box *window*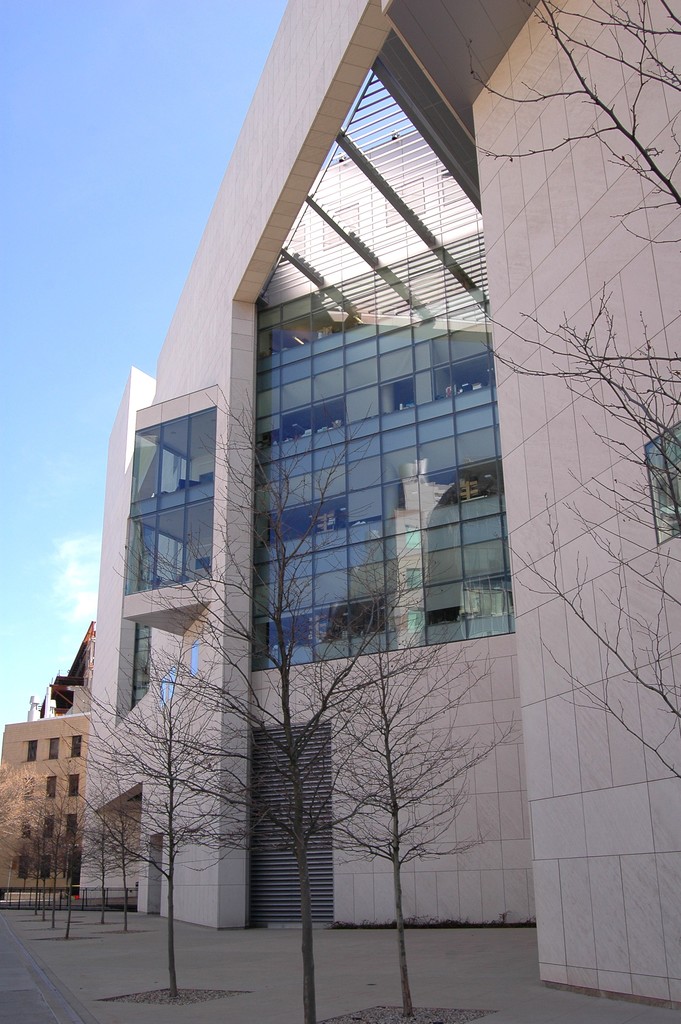
region(47, 776, 54, 803)
